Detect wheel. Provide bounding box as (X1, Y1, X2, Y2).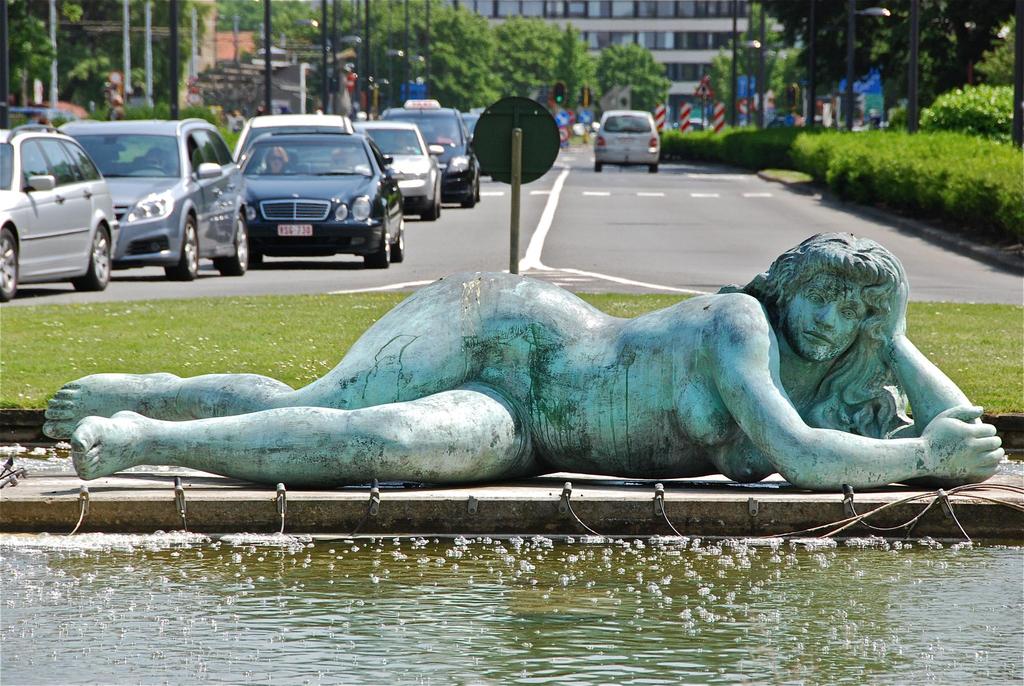
(145, 164, 170, 173).
